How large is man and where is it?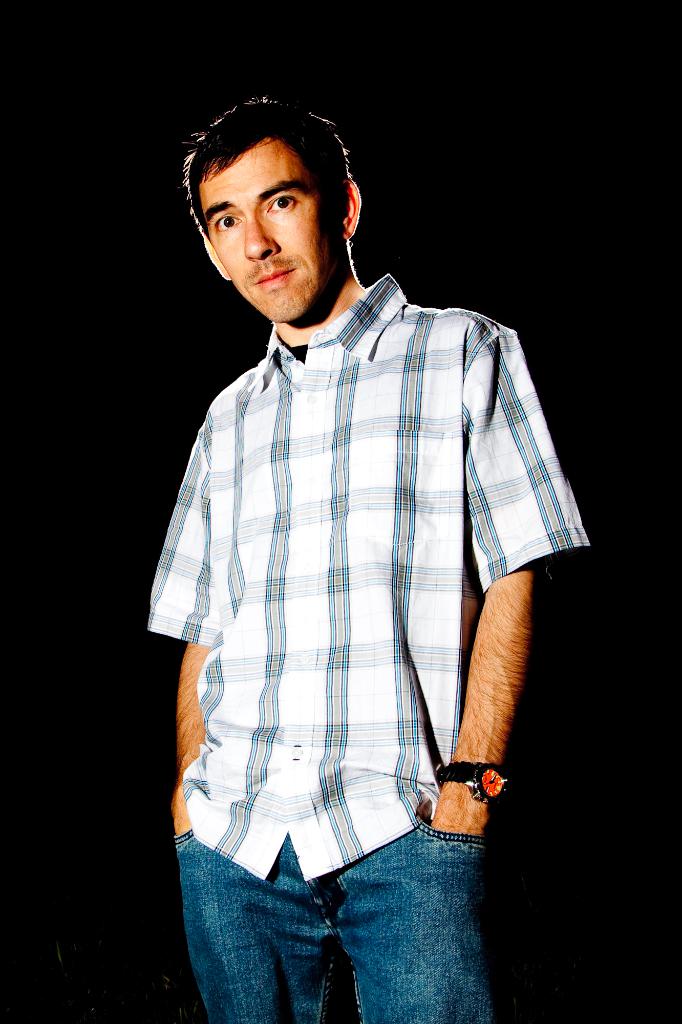
Bounding box: box(147, 69, 576, 996).
